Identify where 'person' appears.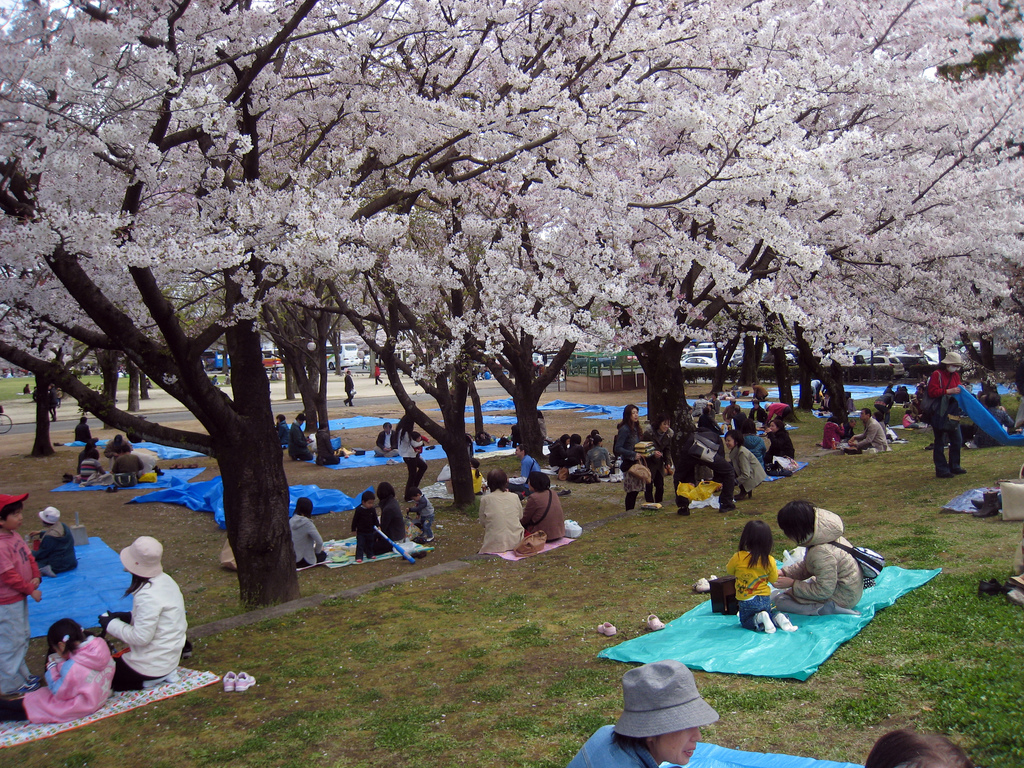
Appears at x1=607, y1=402, x2=657, y2=507.
